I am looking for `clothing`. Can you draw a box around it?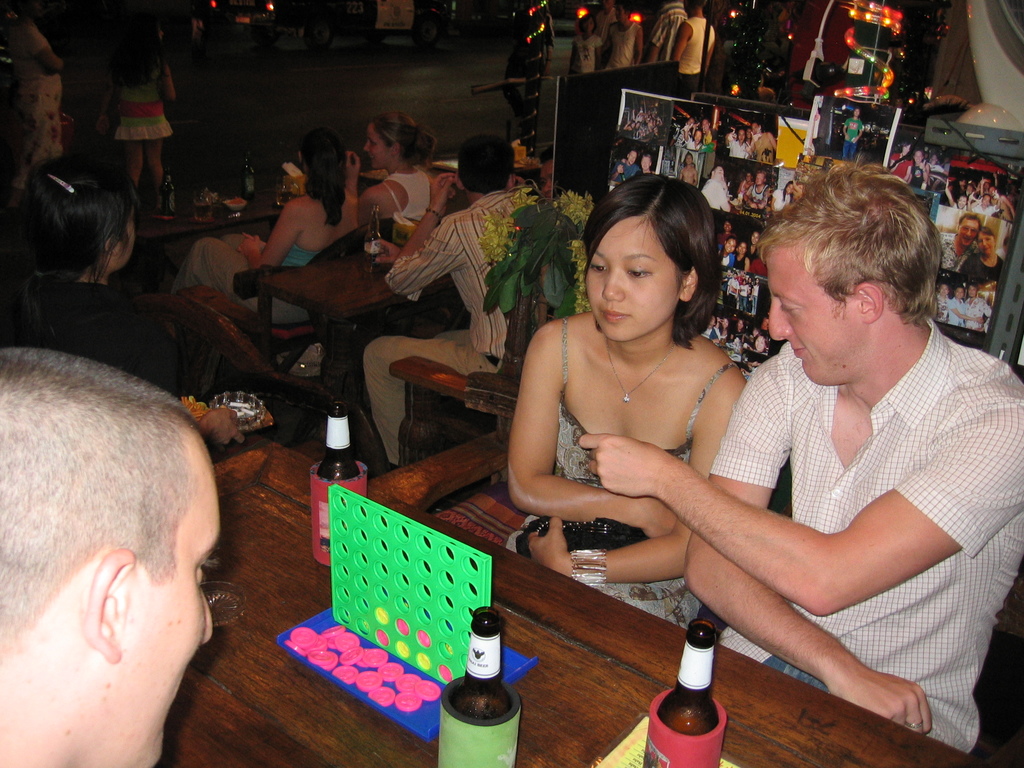
Sure, the bounding box is <region>975, 198, 1000, 215</region>.
